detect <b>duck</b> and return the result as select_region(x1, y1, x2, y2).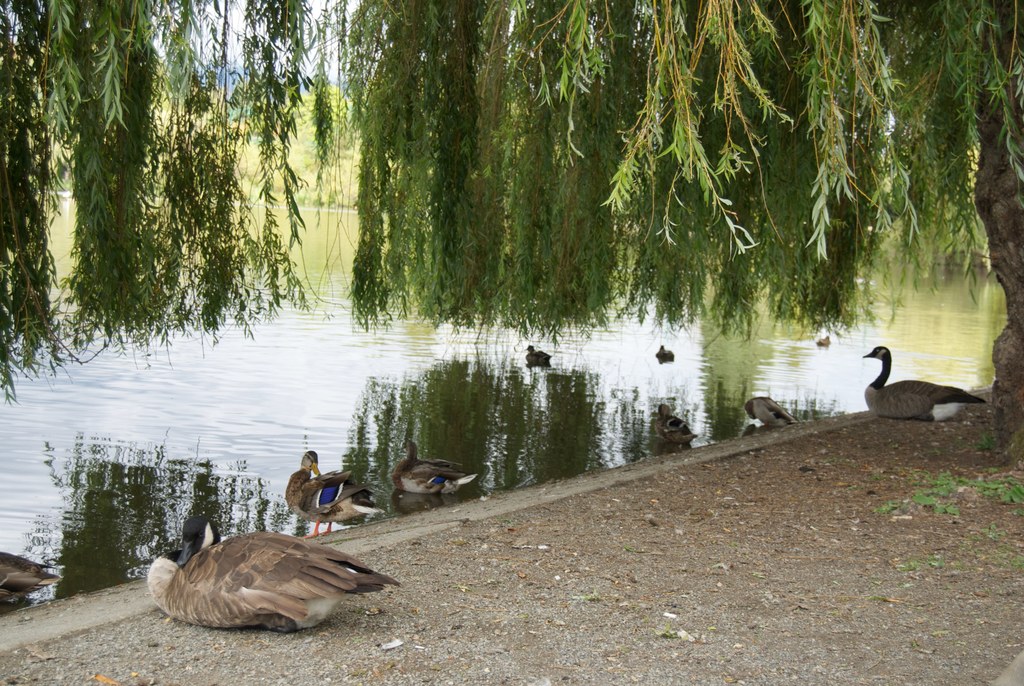
select_region(152, 520, 380, 633).
